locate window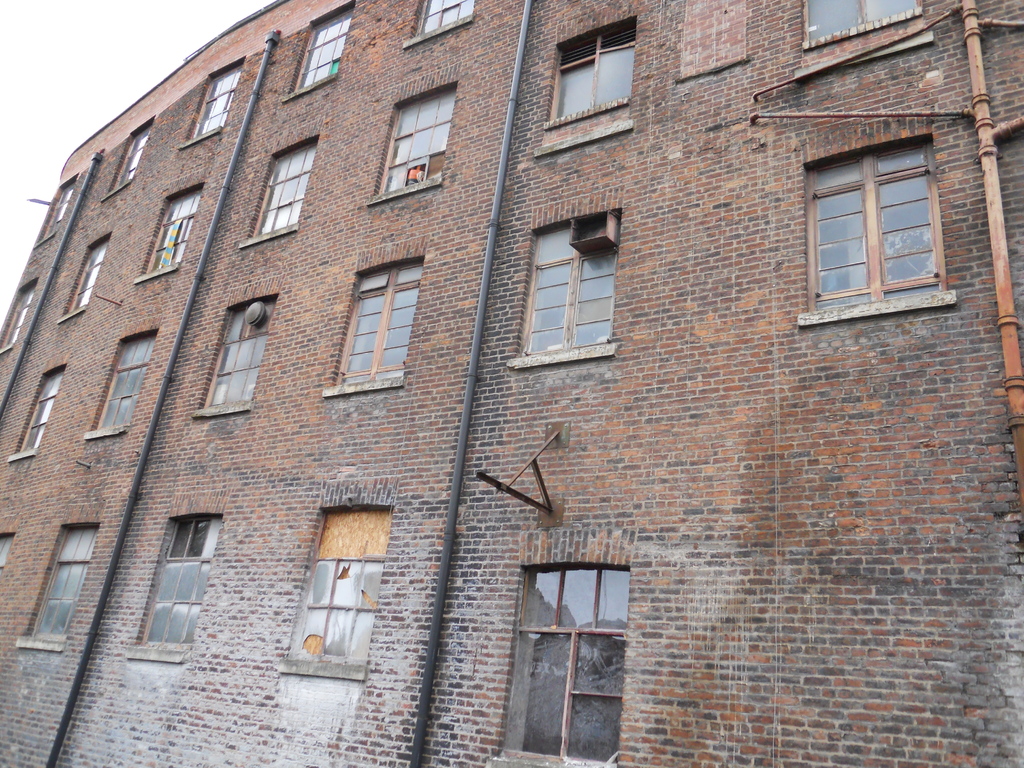
<region>72, 318, 162, 437</region>
